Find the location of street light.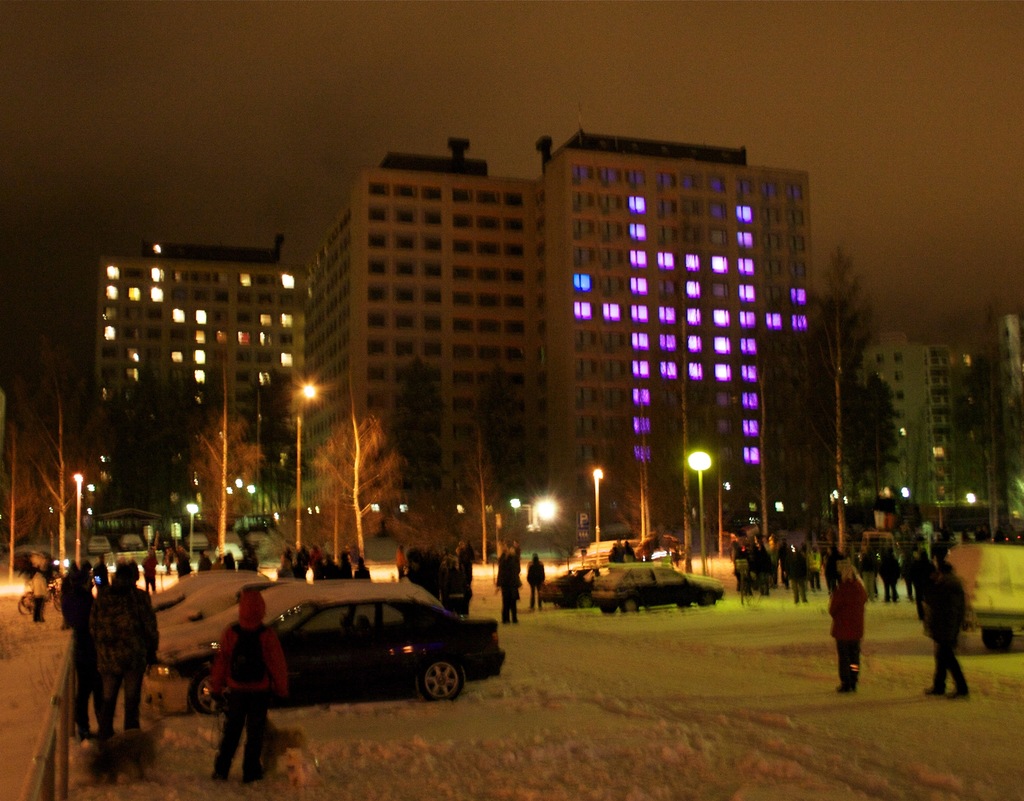
Location: l=184, t=502, r=201, b=562.
